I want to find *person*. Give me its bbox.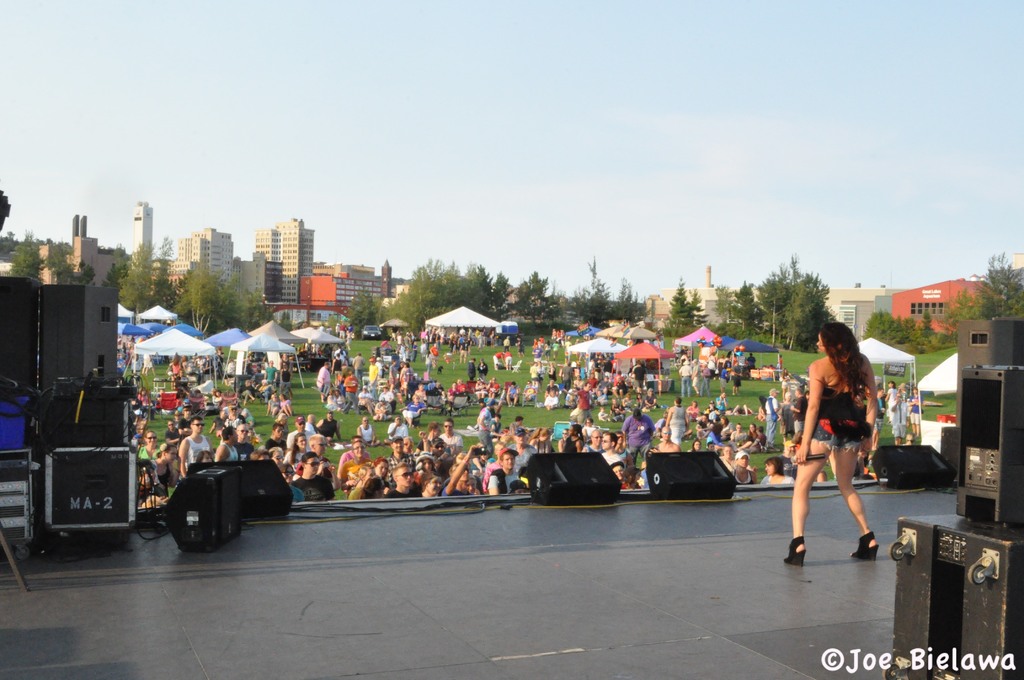
[left=290, top=453, right=334, bottom=501].
